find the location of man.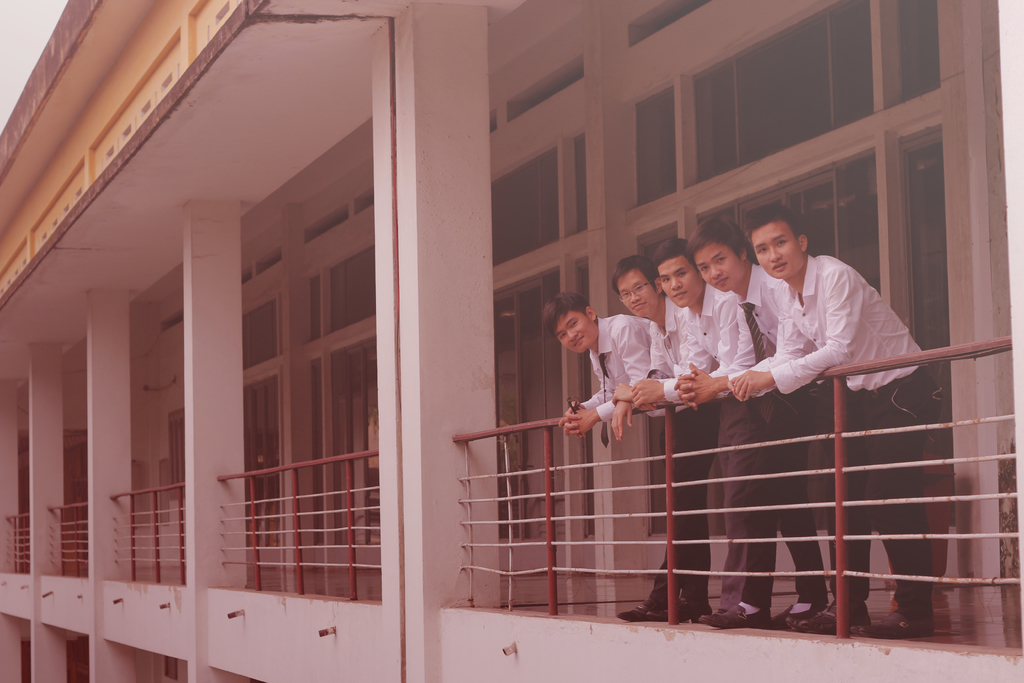
Location: x1=610, y1=248, x2=679, y2=620.
